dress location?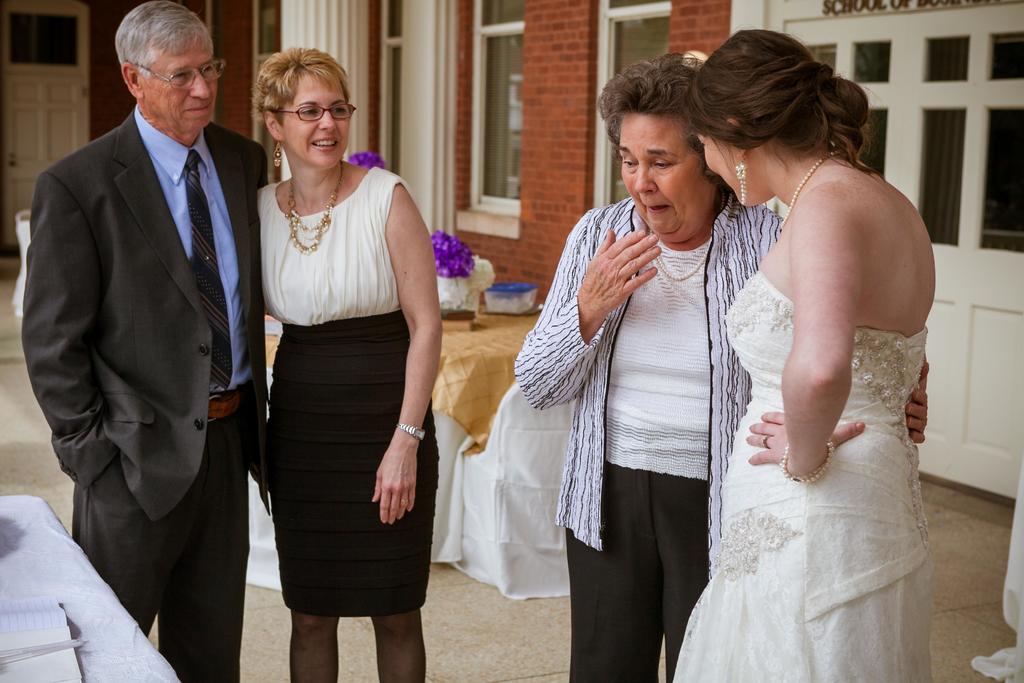
BBox(670, 267, 935, 682)
